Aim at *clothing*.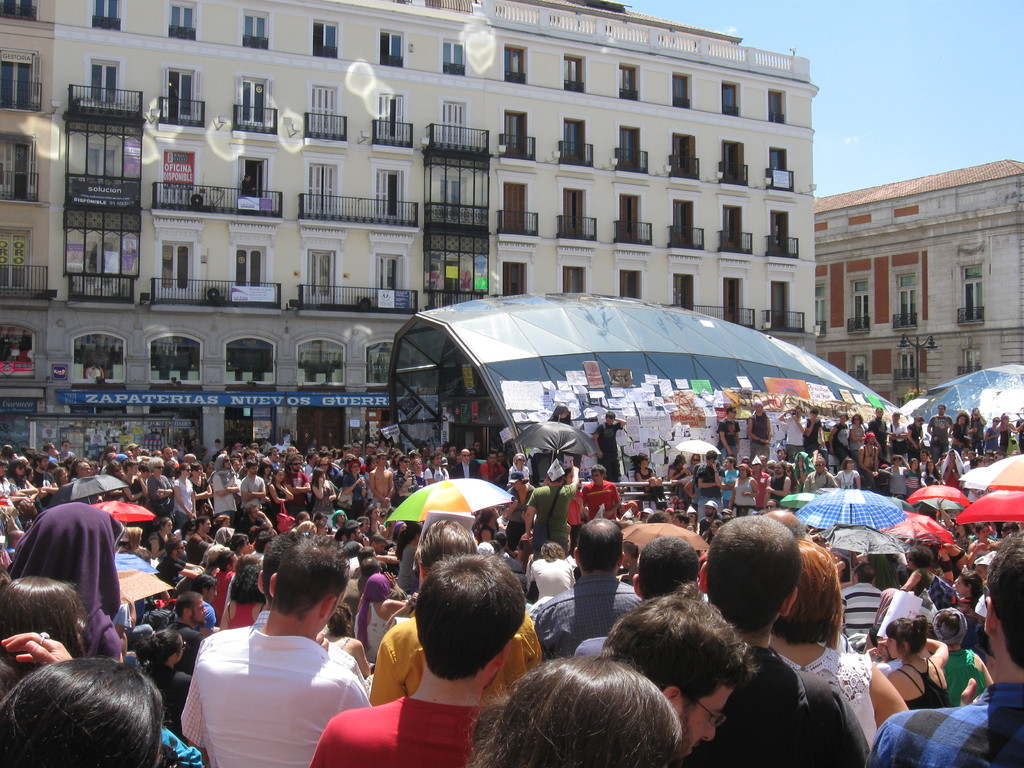
Aimed at l=173, t=531, r=187, b=544.
